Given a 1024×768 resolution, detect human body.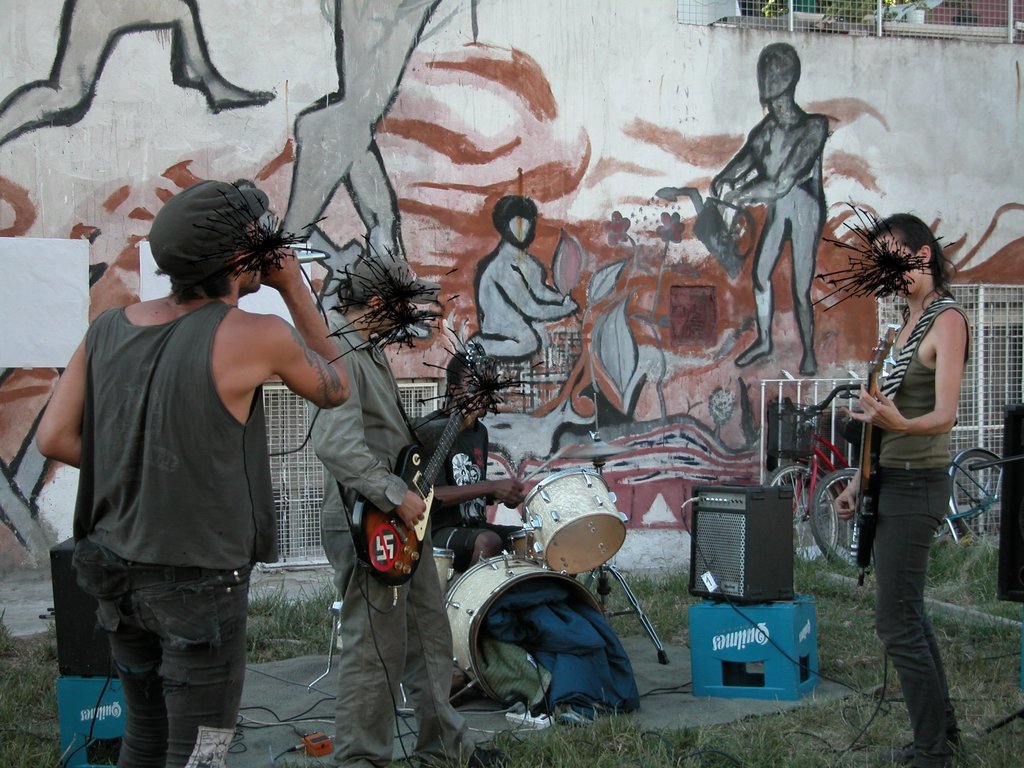
bbox(301, 310, 511, 767).
